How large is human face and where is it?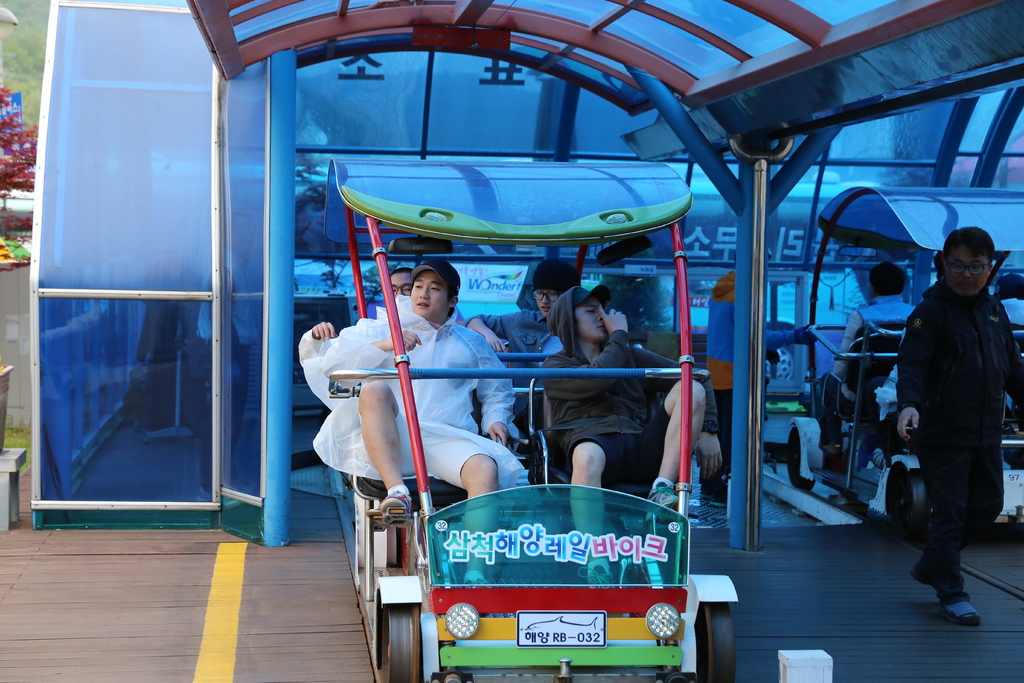
Bounding box: (x1=532, y1=286, x2=560, y2=317).
